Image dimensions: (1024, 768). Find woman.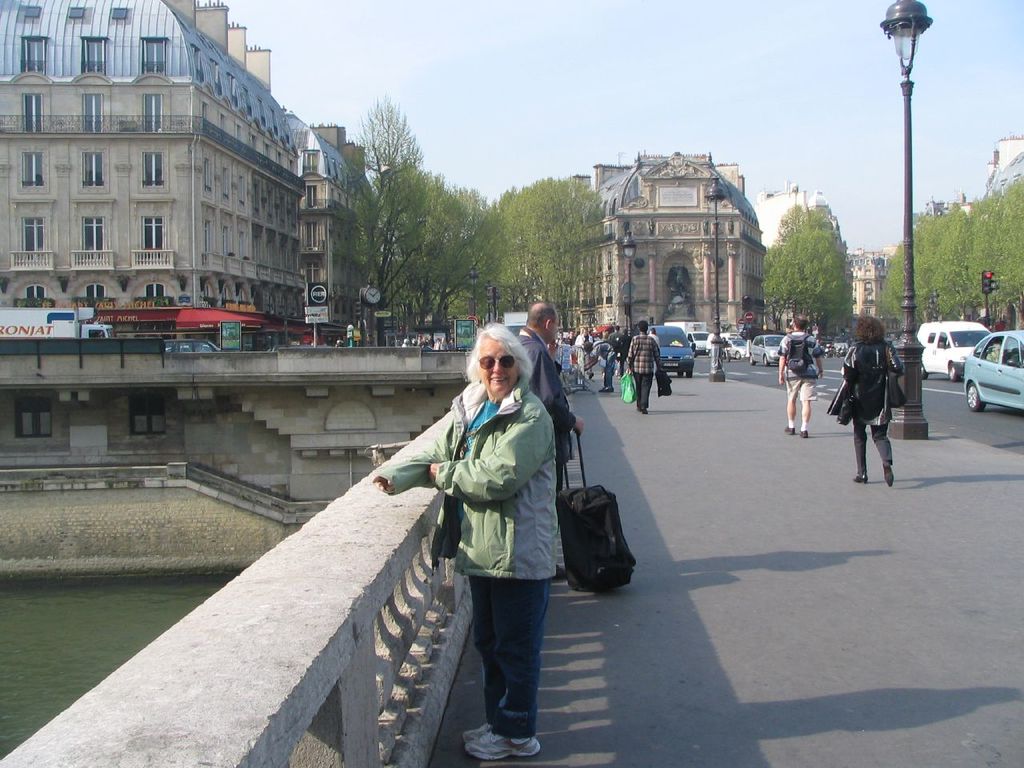
<bbox>386, 314, 583, 759</bbox>.
